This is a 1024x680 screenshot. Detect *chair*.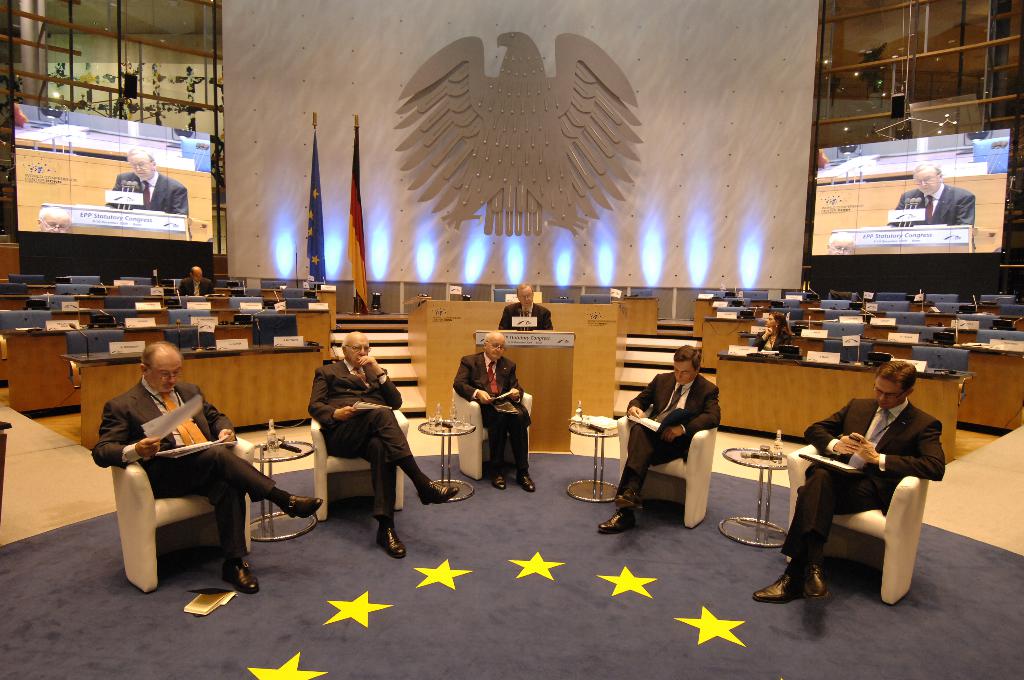
rect(493, 287, 519, 303).
